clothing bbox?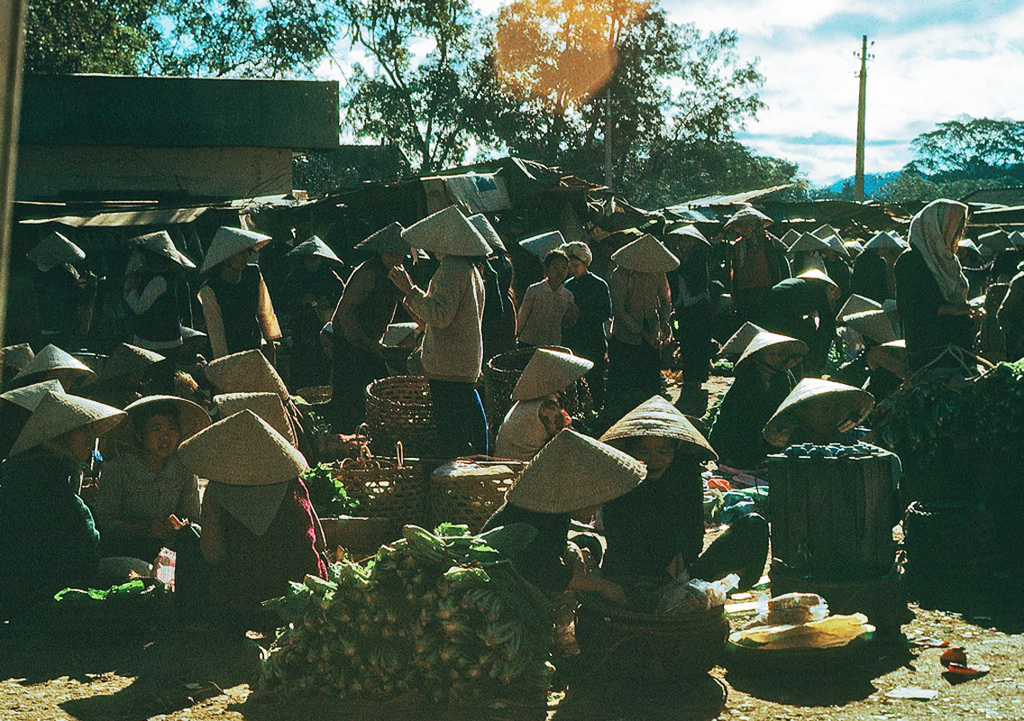
3, 445, 104, 595
